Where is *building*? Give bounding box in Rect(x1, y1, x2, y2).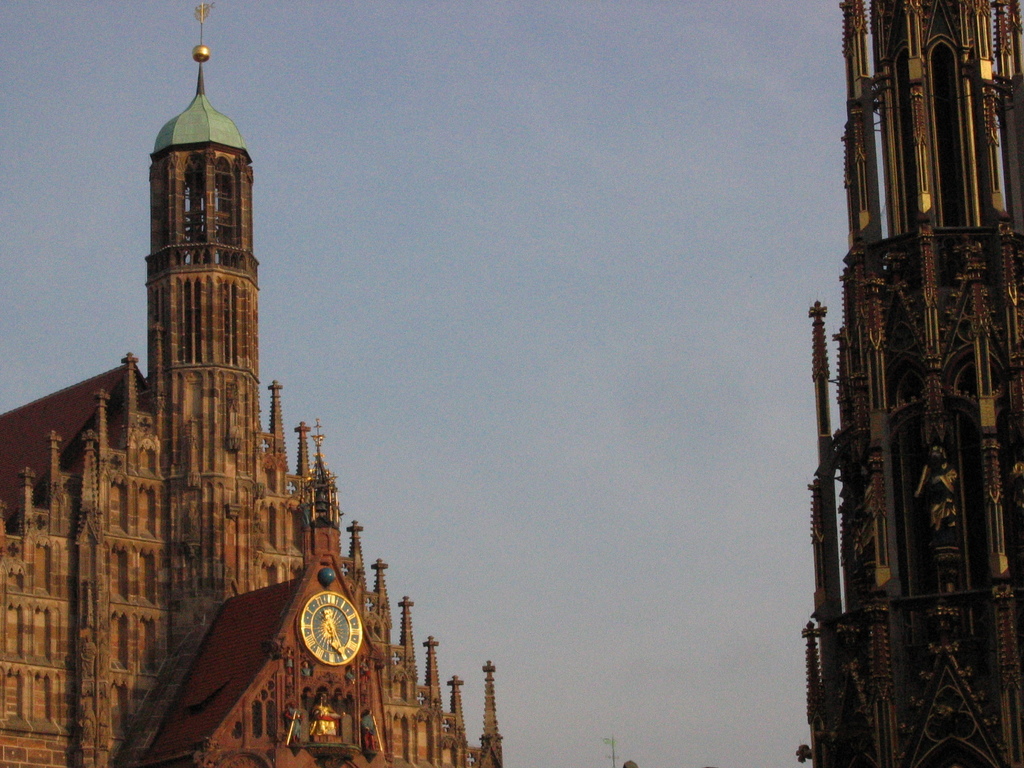
Rect(799, 0, 1023, 767).
